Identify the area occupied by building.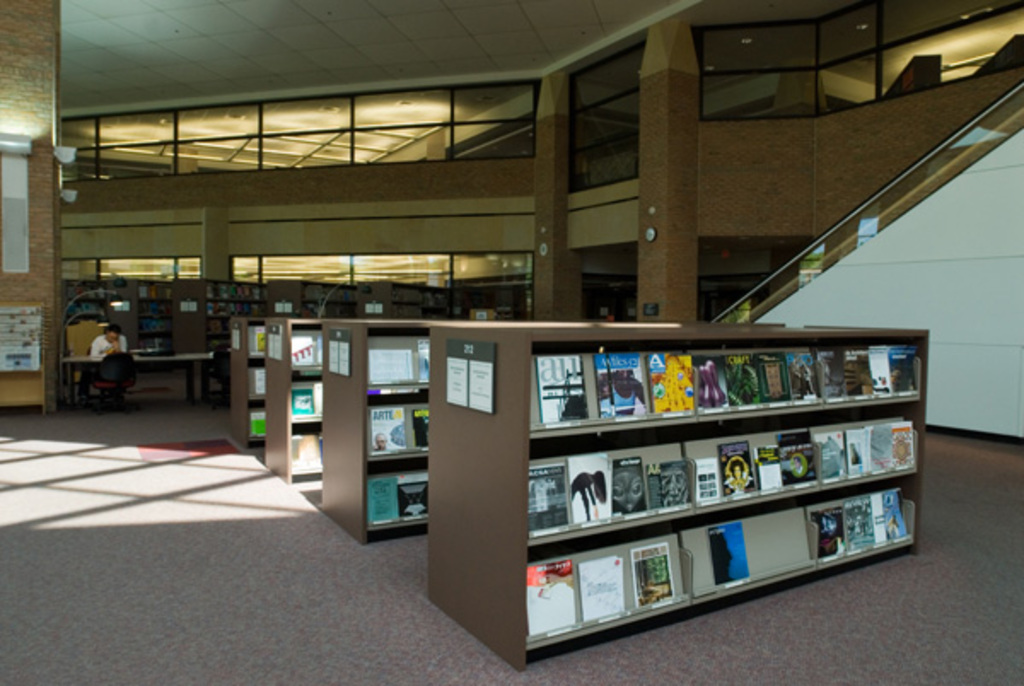
Area: crop(0, 0, 1022, 684).
